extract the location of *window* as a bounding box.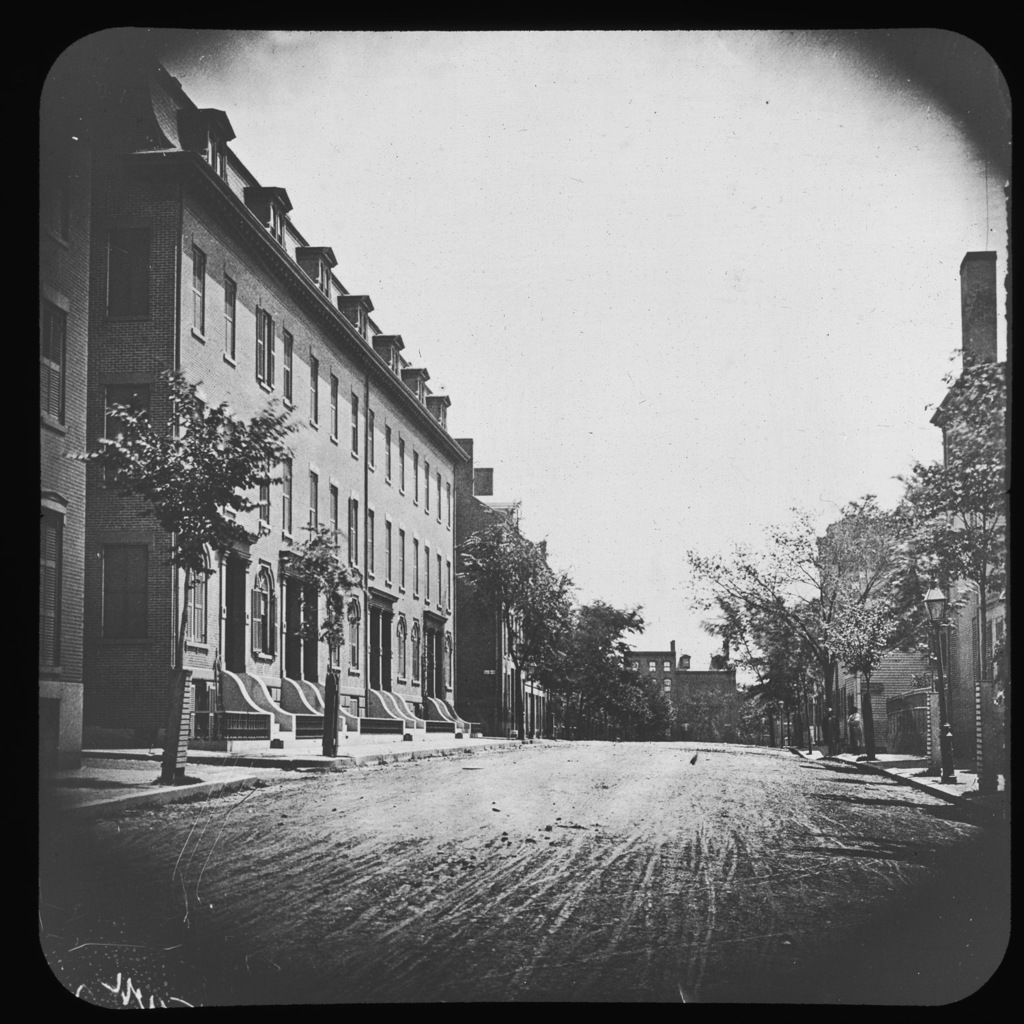
crop(664, 677, 674, 691).
